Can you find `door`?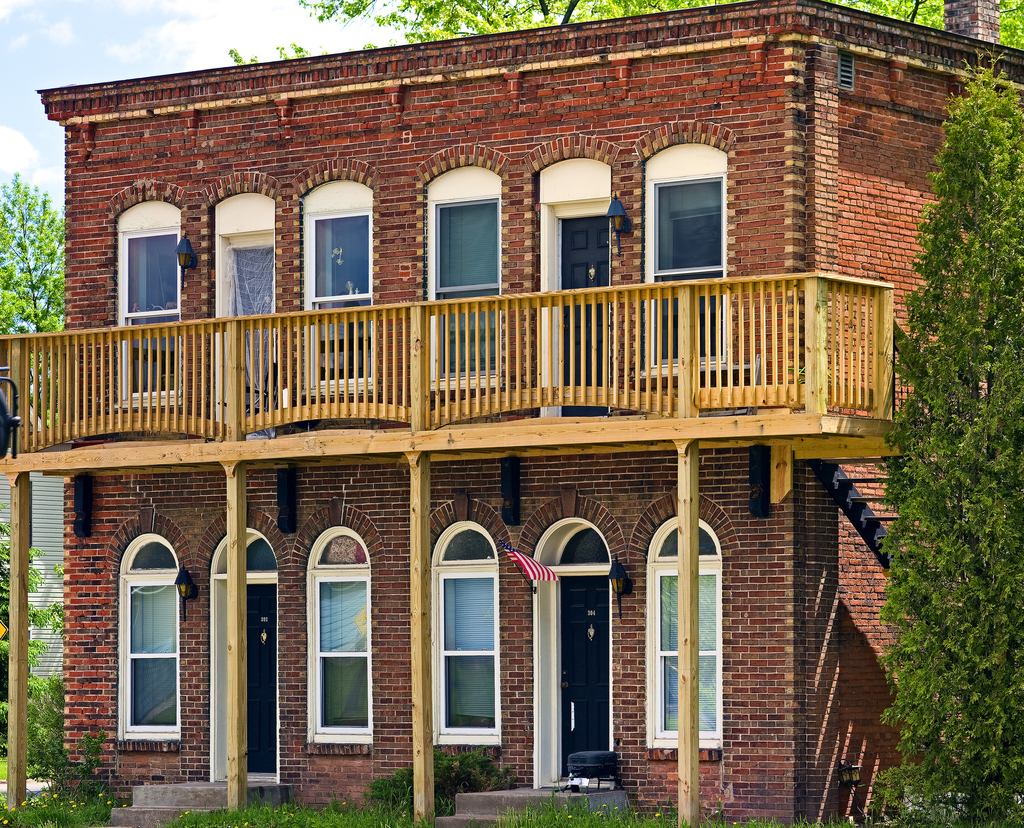
Yes, bounding box: [230, 585, 271, 778].
